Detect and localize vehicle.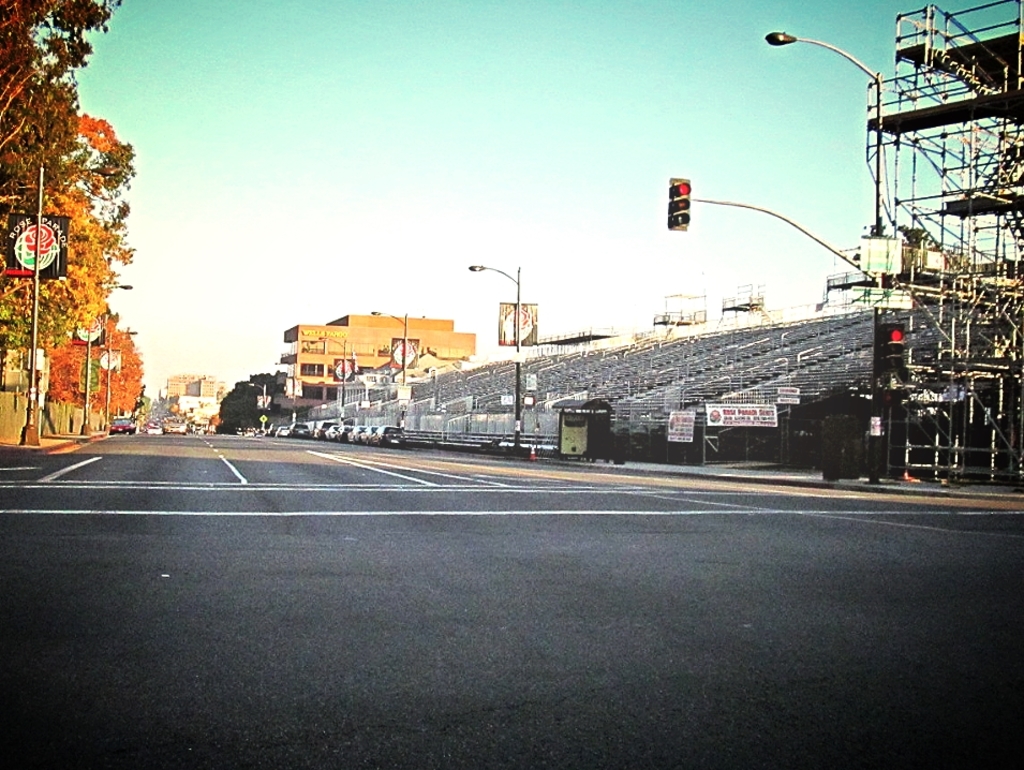
Localized at 270,424,288,439.
